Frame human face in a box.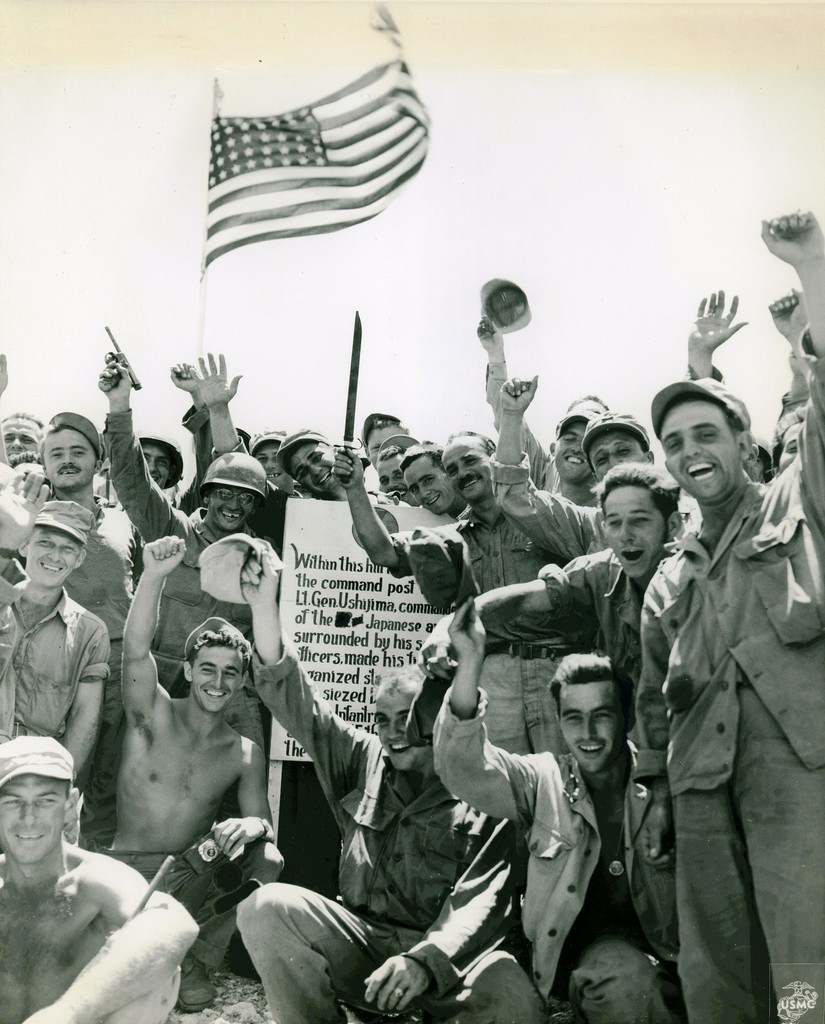
left=29, top=533, right=83, bottom=588.
